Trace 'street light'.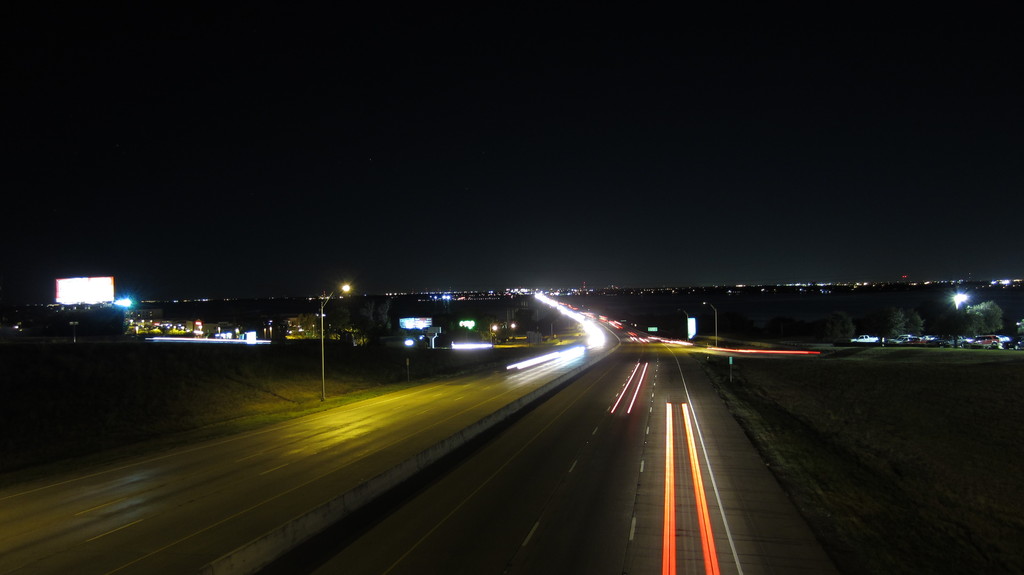
Traced to box=[313, 278, 356, 402].
